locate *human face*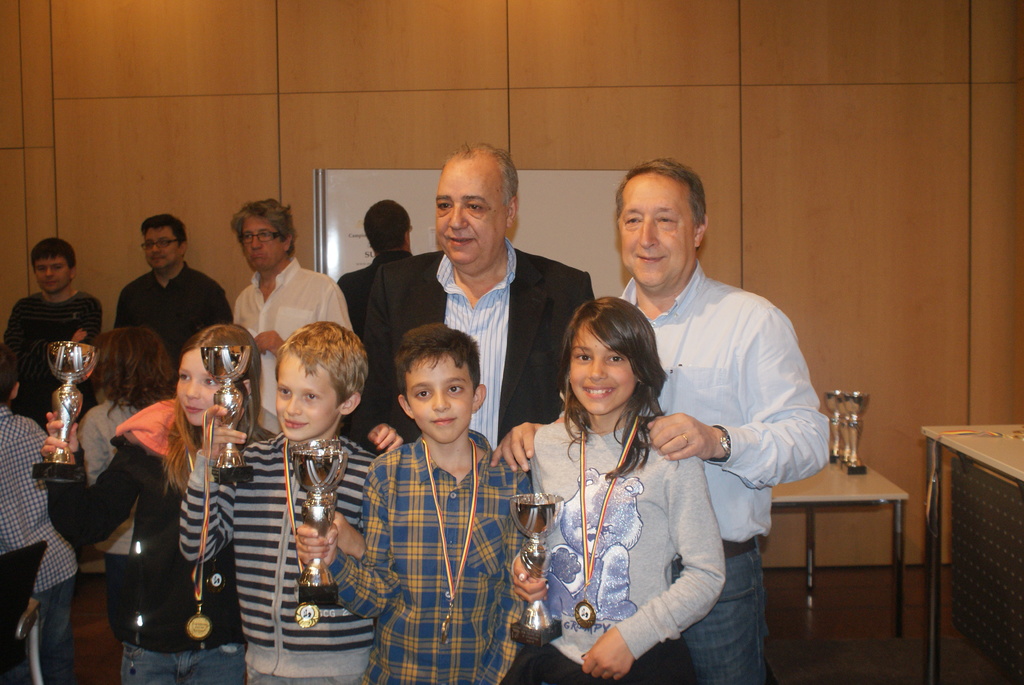
(35,253,69,292)
